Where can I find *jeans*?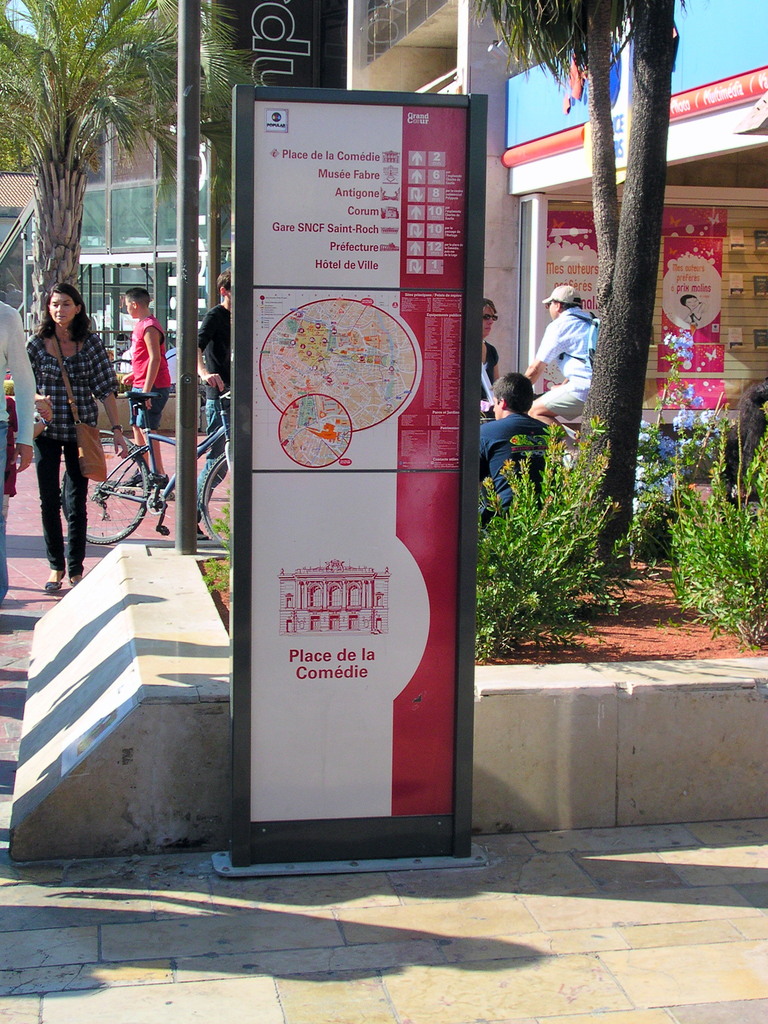
You can find it at [31, 431, 89, 576].
